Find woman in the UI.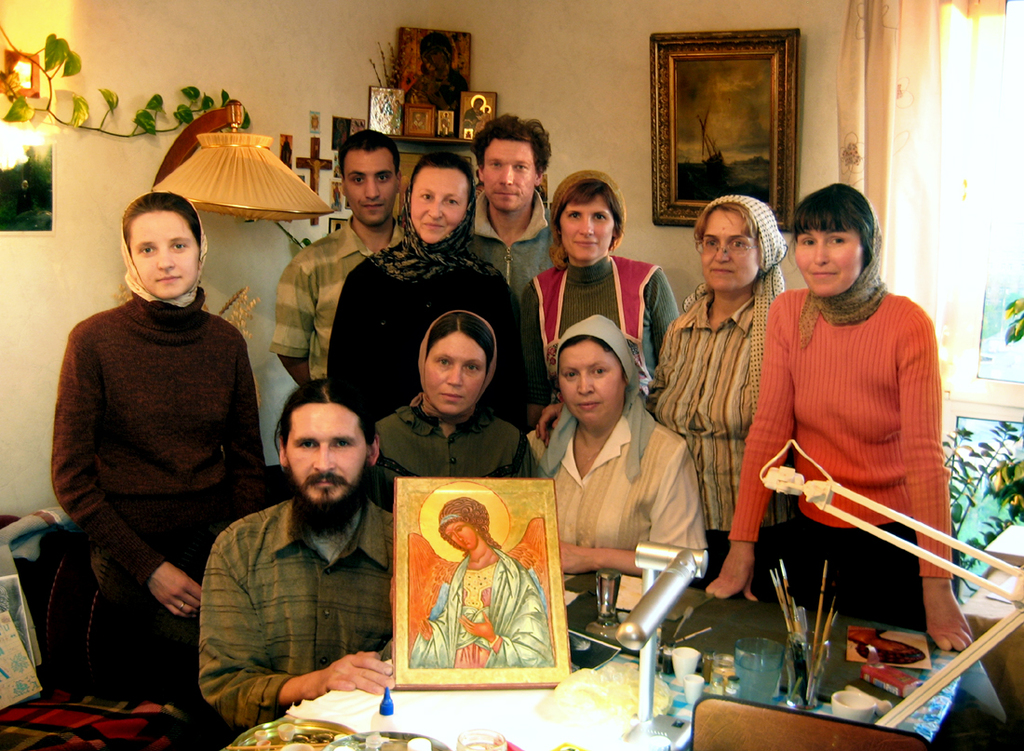
UI element at detection(42, 194, 275, 716).
